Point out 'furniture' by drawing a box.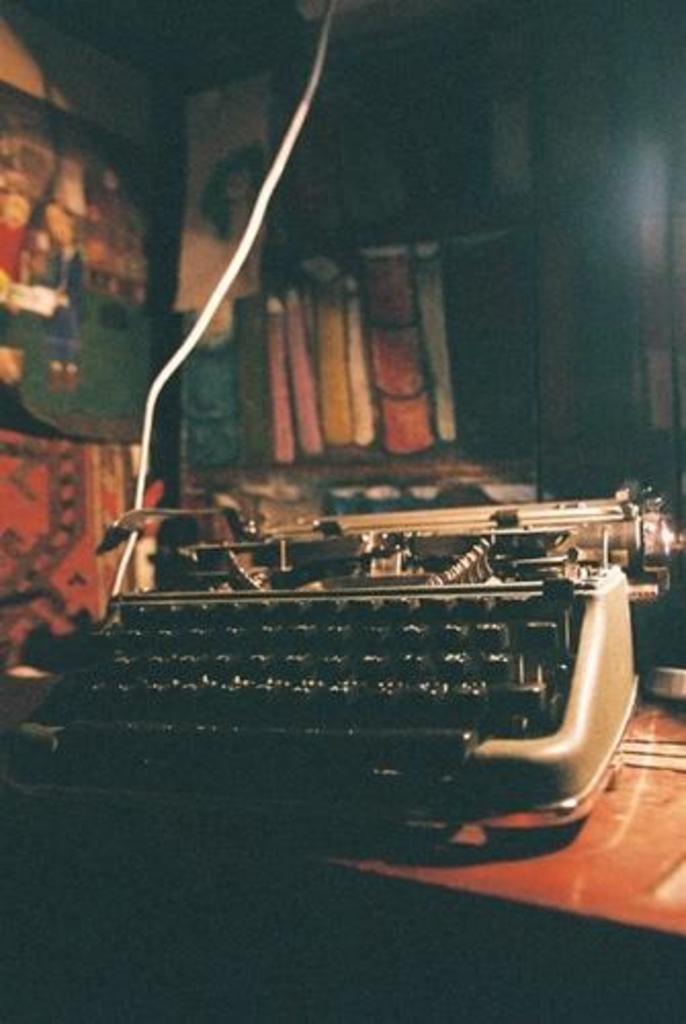
[0,684,684,1022].
